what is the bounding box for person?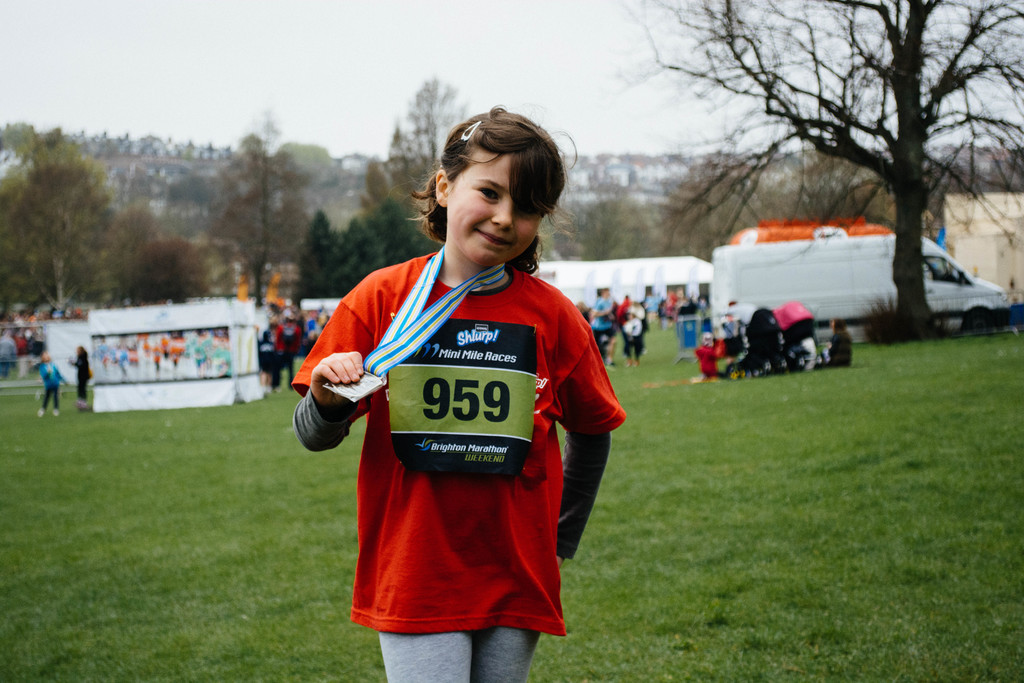
l=291, t=103, r=629, b=682.
